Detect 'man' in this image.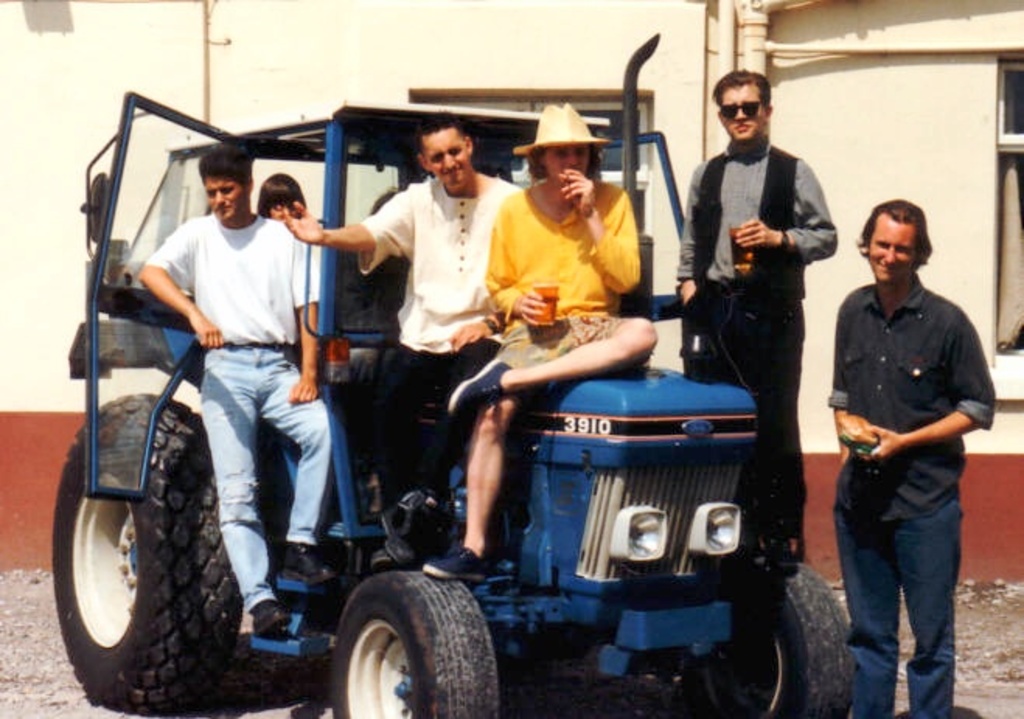
Detection: region(822, 179, 999, 696).
